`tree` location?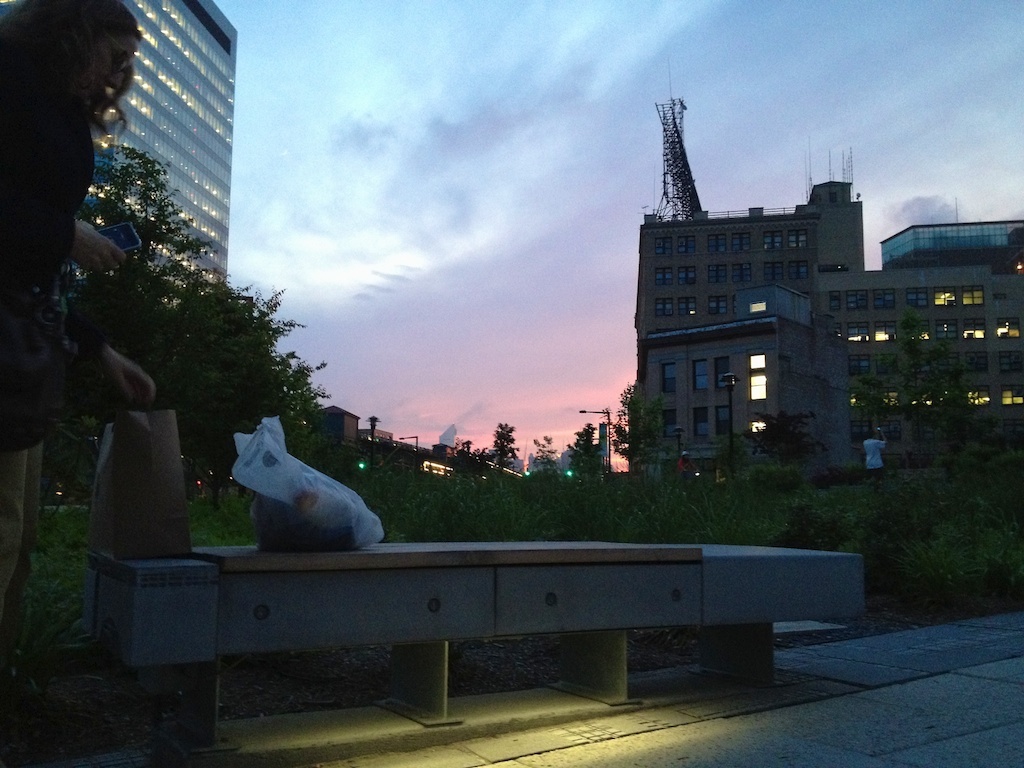
left=596, top=373, right=676, bottom=519
